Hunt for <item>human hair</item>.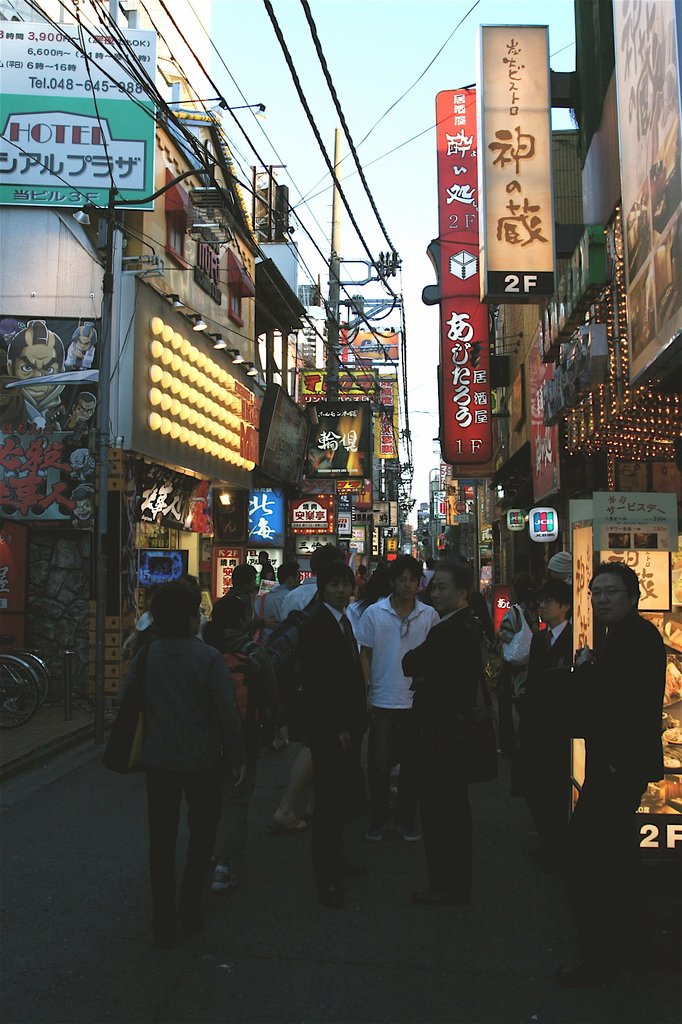
Hunted down at <bbox>212, 595, 241, 628</bbox>.
